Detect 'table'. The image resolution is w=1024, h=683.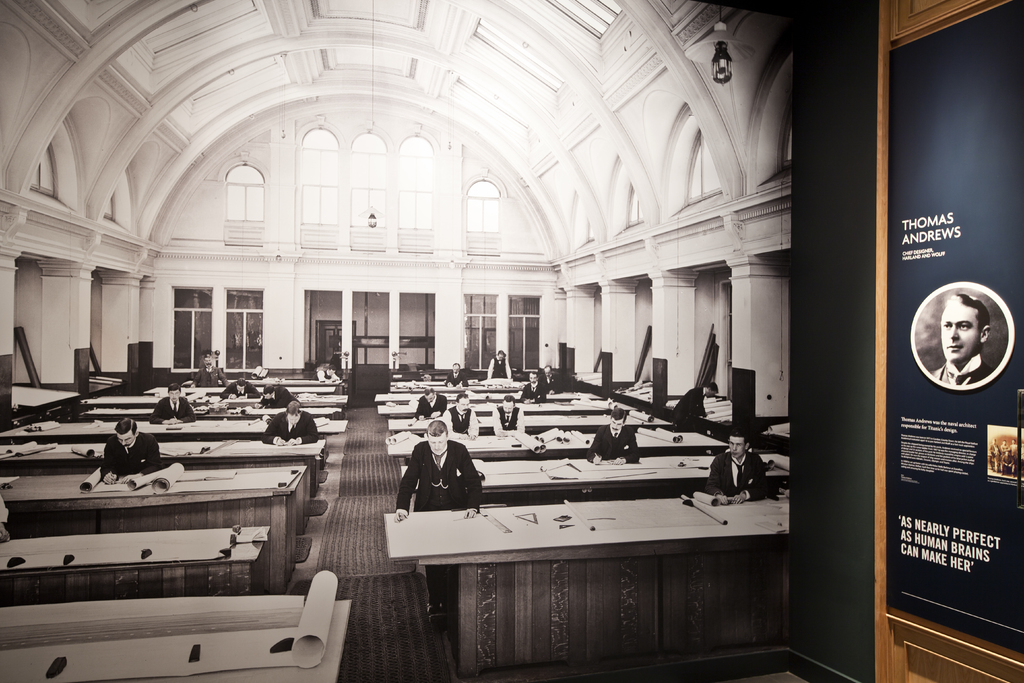
rect(9, 411, 344, 462).
